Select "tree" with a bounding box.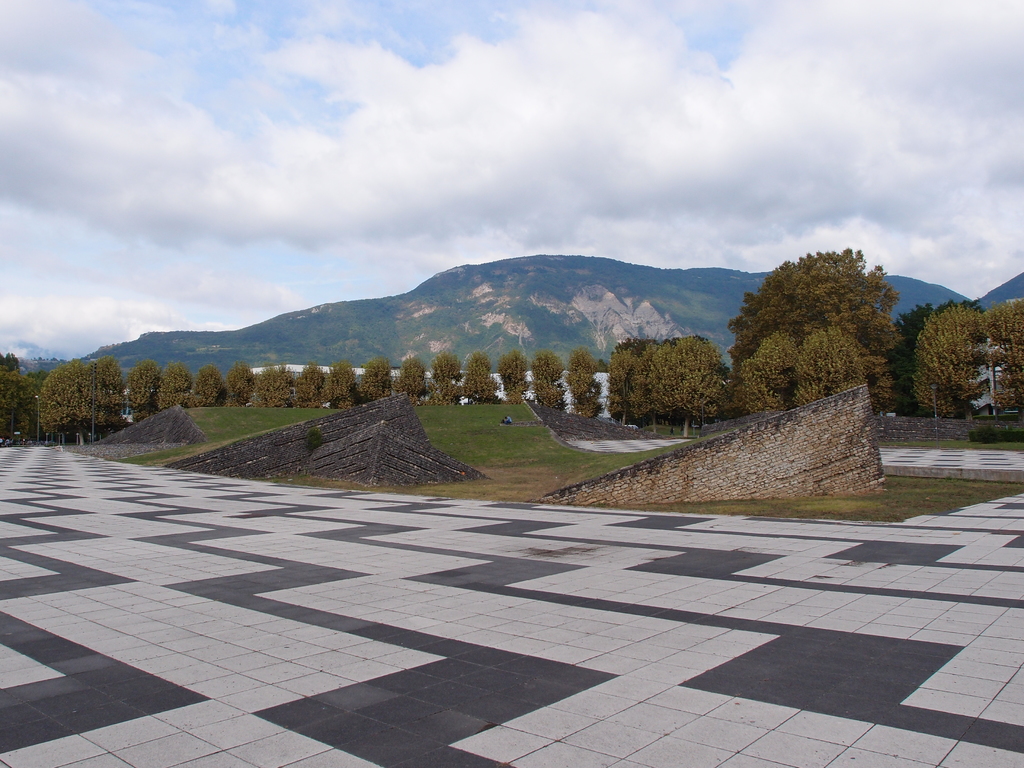
(42, 357, 88, 444).
